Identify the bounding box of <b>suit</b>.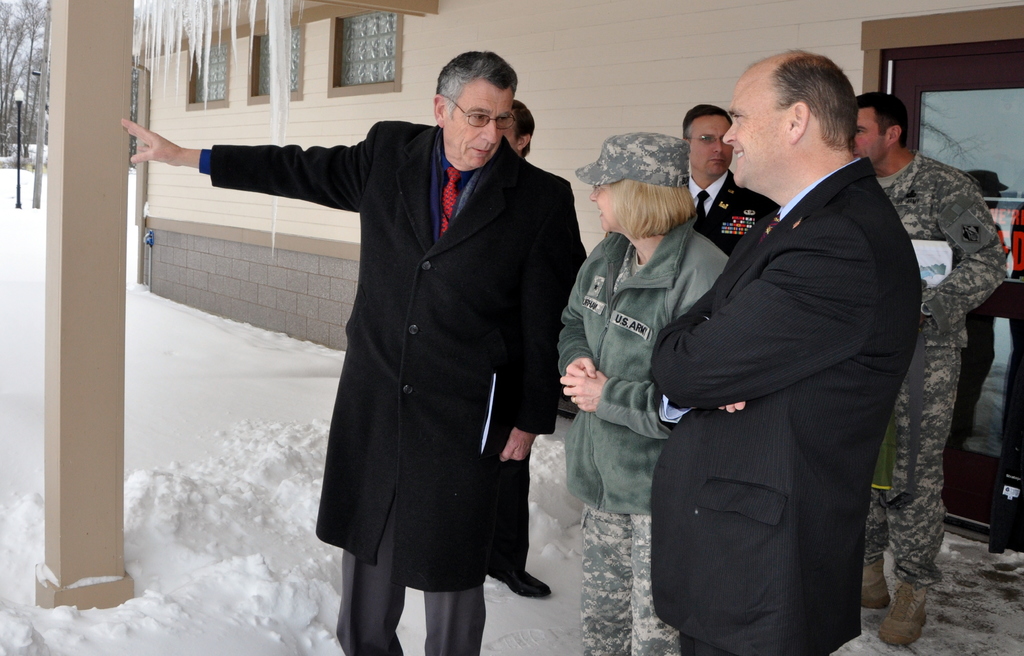
x1=680, y1=170, x2=780, y2=258.
